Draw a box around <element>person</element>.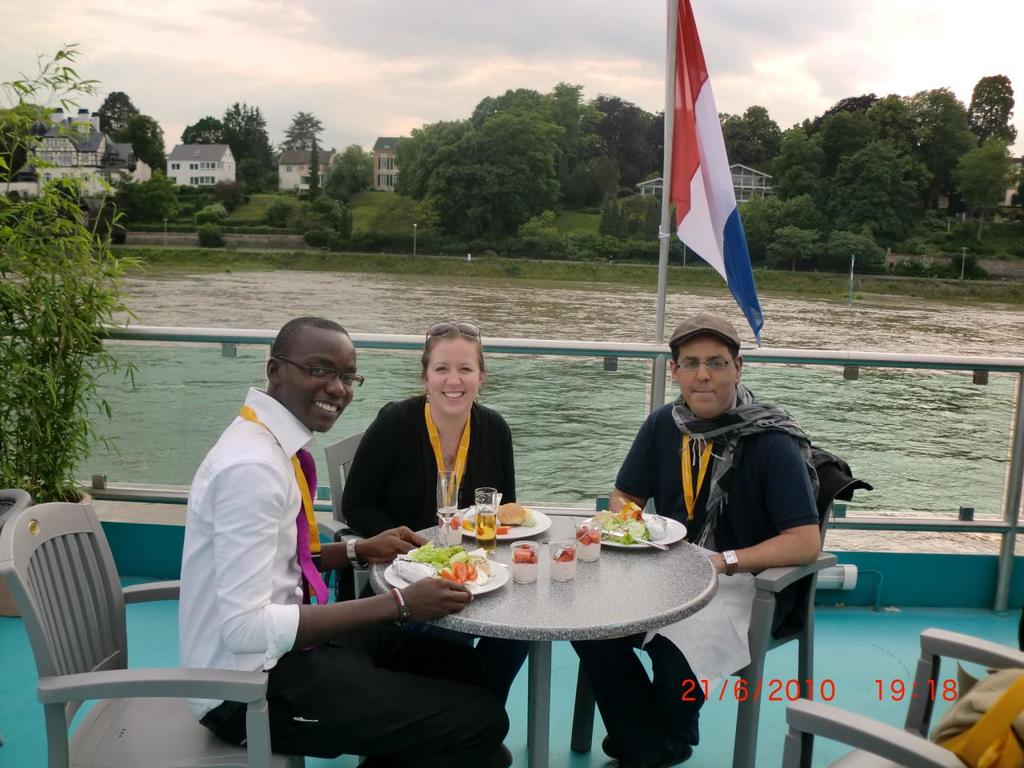
bbox(567, 311, 822, 767).
